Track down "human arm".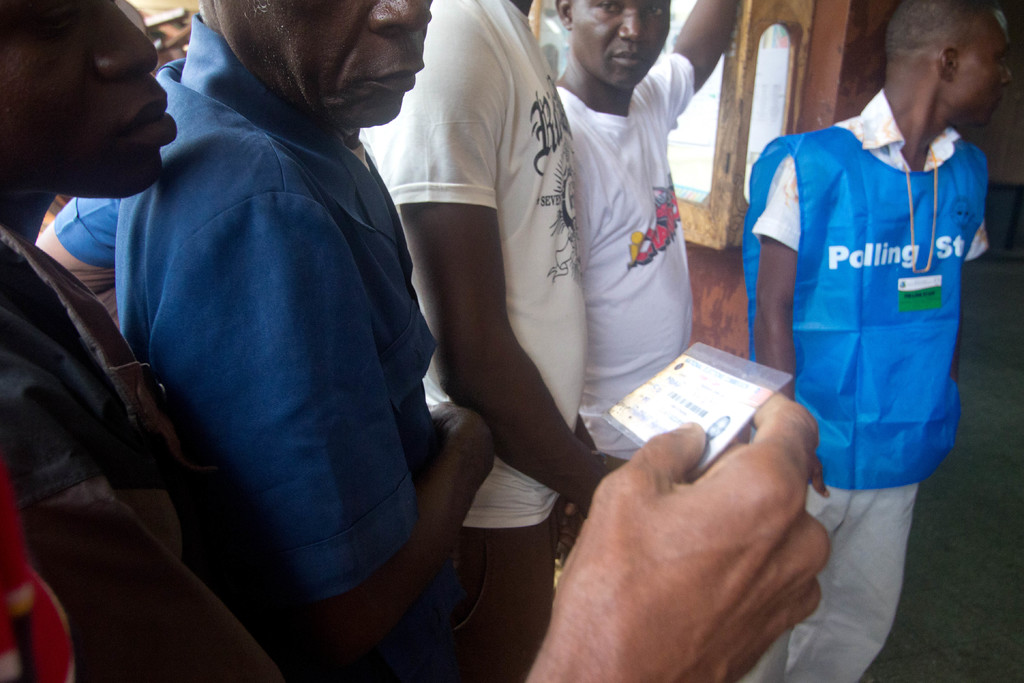
Tracked to <box>397,8,641,514</box>.
